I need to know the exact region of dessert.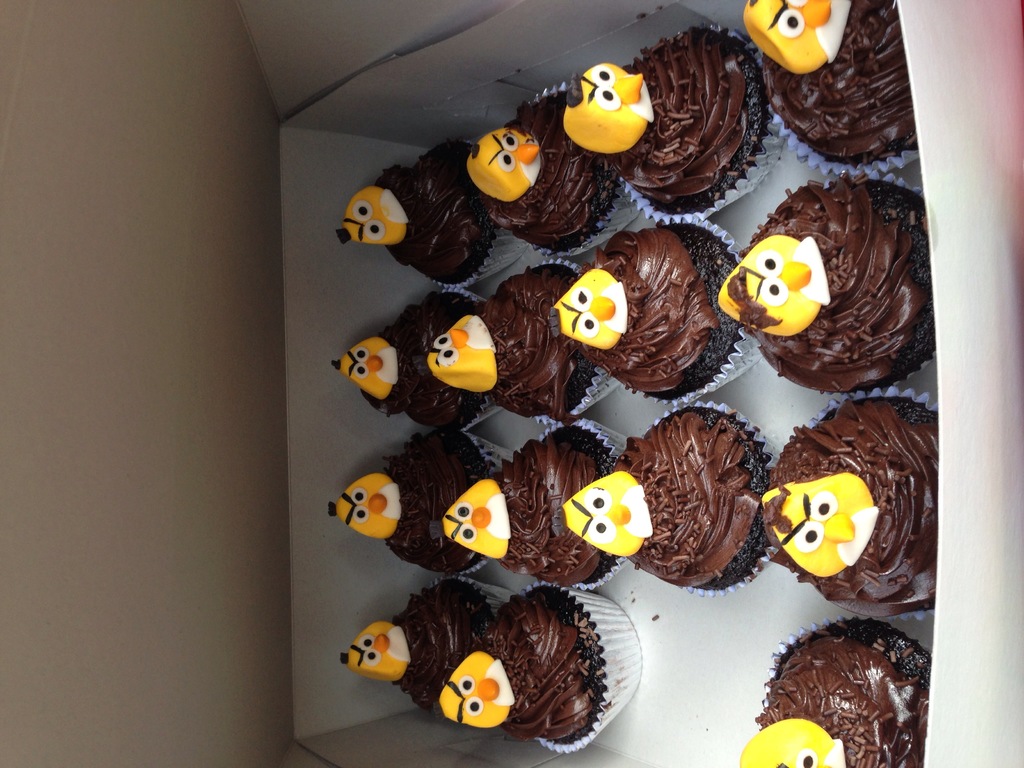
Region: (left=327, top=429, right=517, bottom=572).
